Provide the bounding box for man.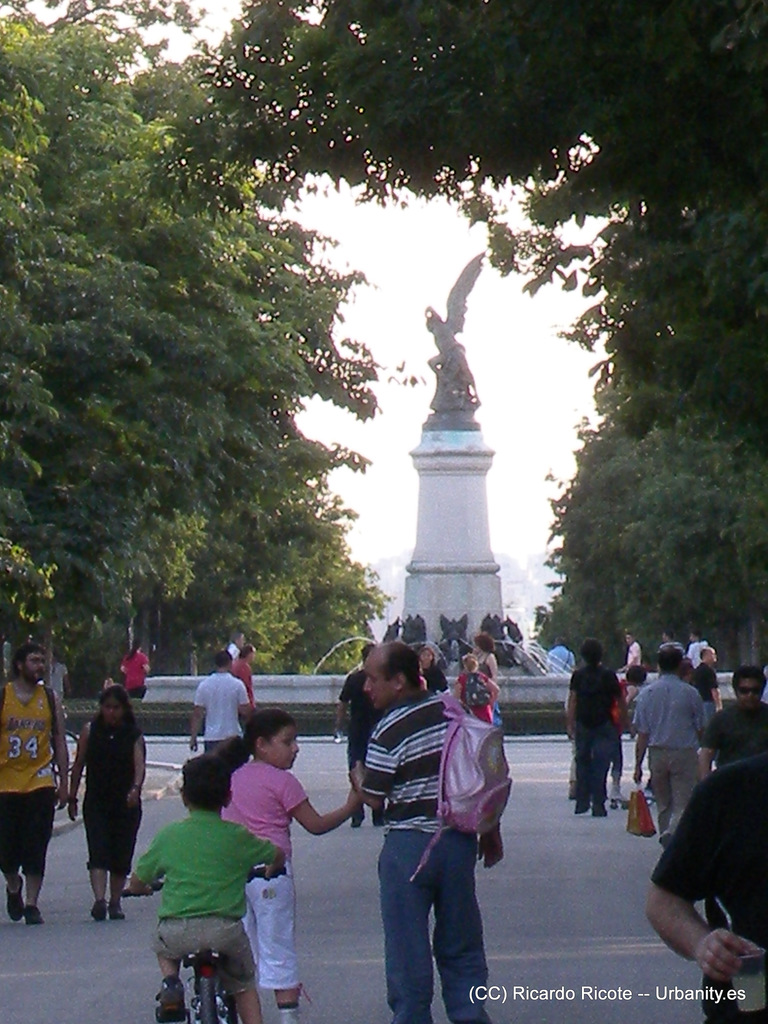
x1=0 y1=634 x2=67 y2=930.
